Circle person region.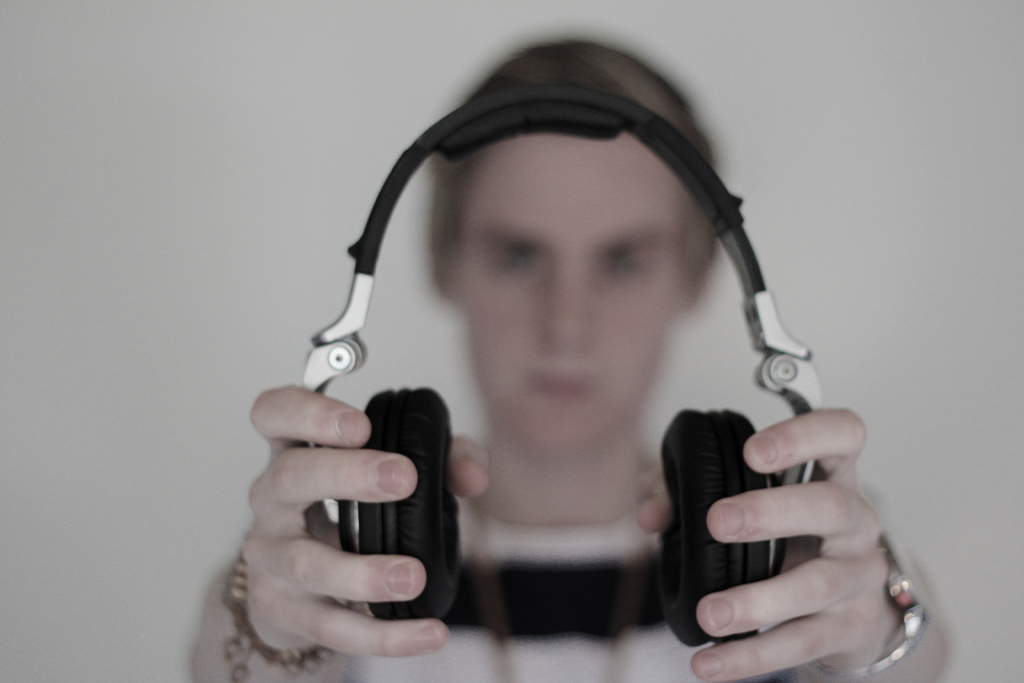
Region: 217, 4, 884, 682.
